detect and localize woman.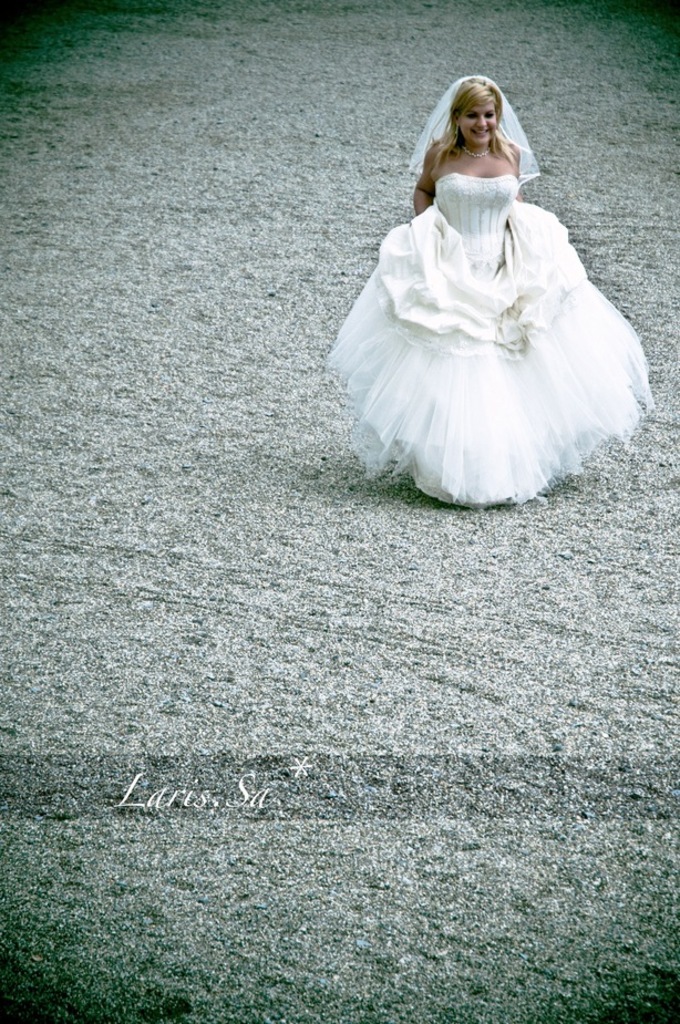
Localized at BBox(328, 69, 652, 526).
